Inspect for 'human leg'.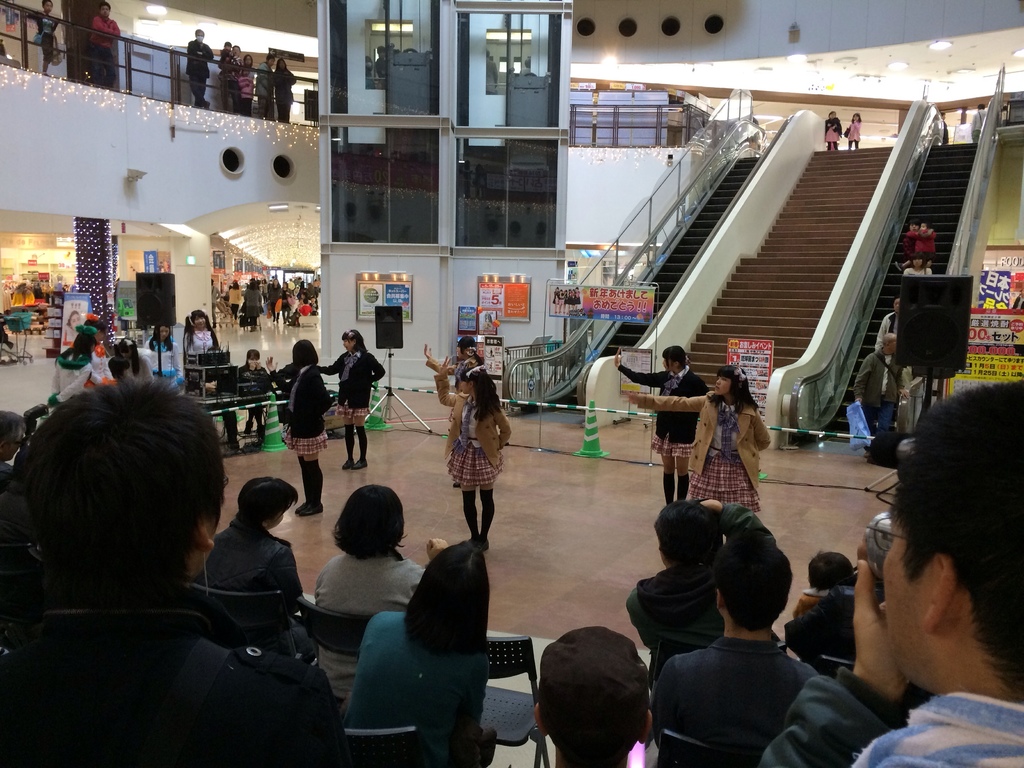
Inspection: rect(669, 454, 688, 509).
